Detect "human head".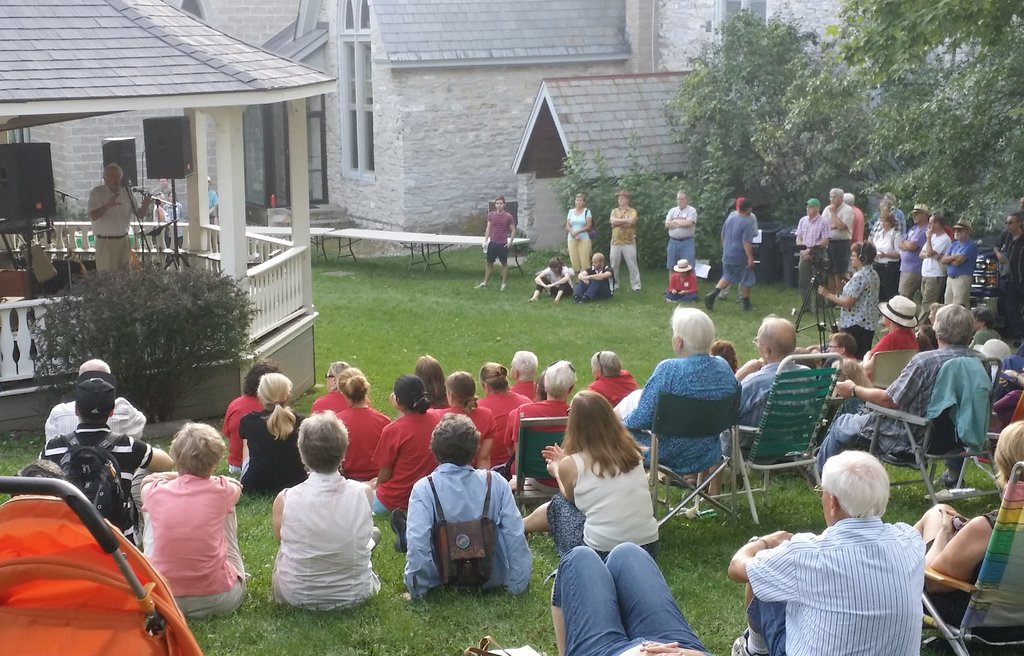
Detected at left=550, top=255, right=563, bottom=275.
